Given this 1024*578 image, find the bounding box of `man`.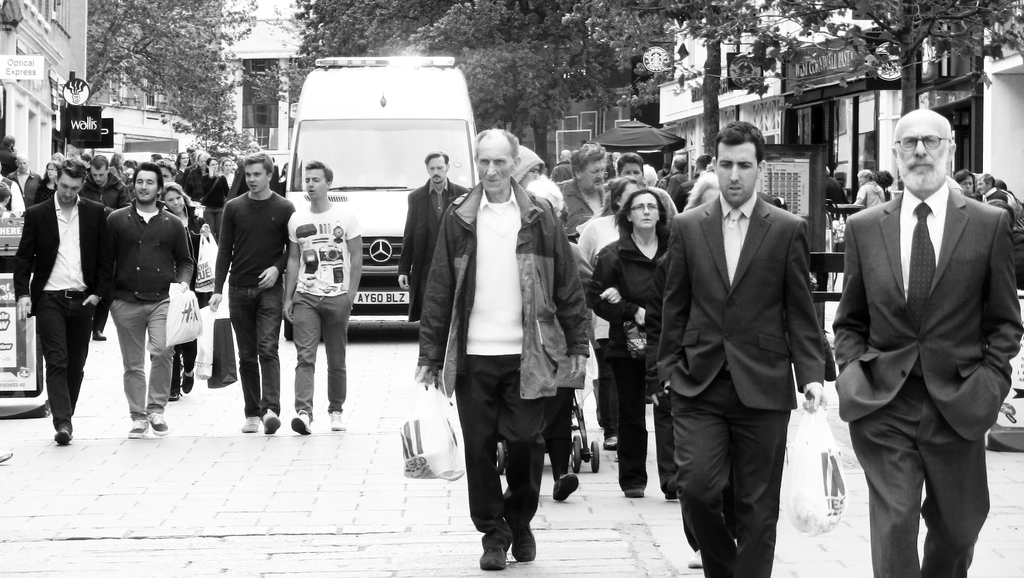
l=649, t=120, r=828, b=577.
